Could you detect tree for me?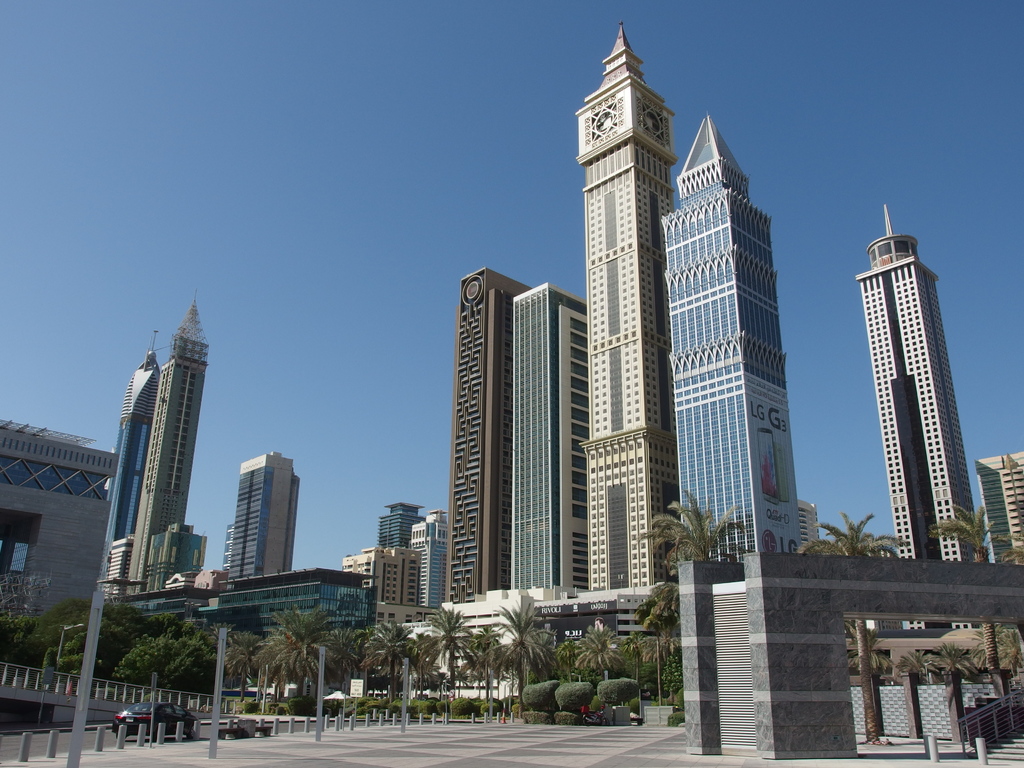
Detection result: left=574, top=618, right=632, bottom=681.
